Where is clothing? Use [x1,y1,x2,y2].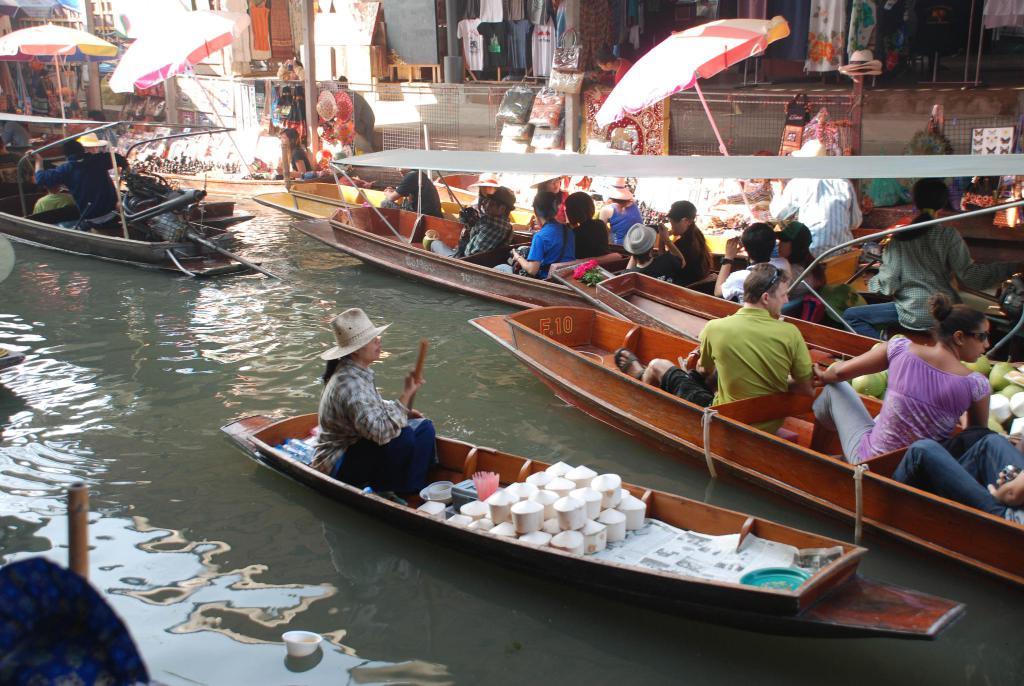
[813,340,996,466].
